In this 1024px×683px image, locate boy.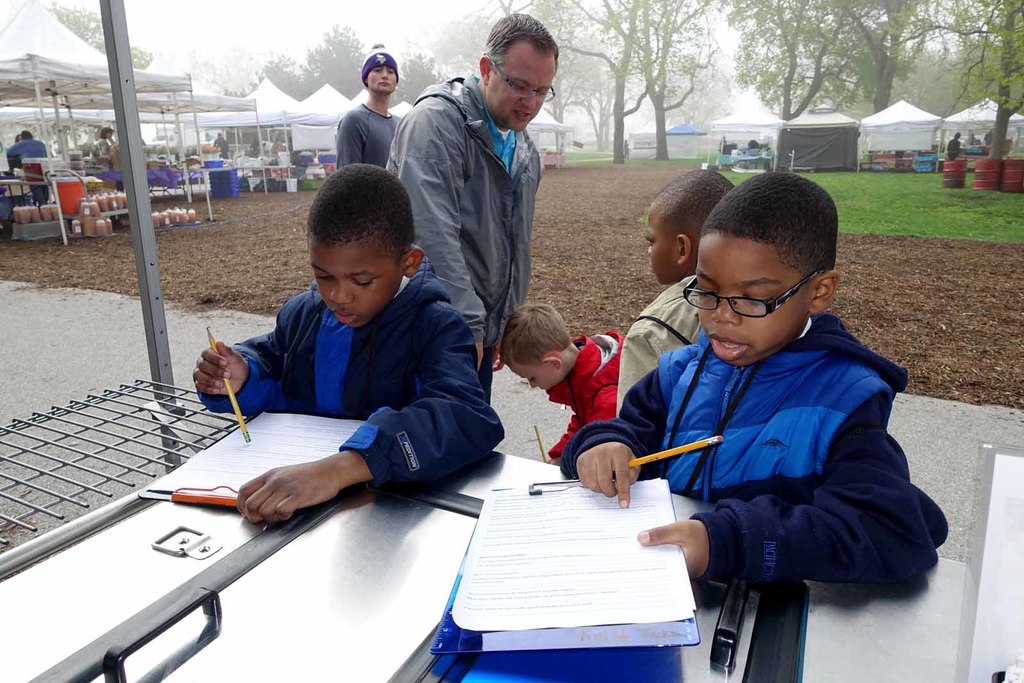
Bounding box: (left=193, top=165, right=504, bottom=523).
